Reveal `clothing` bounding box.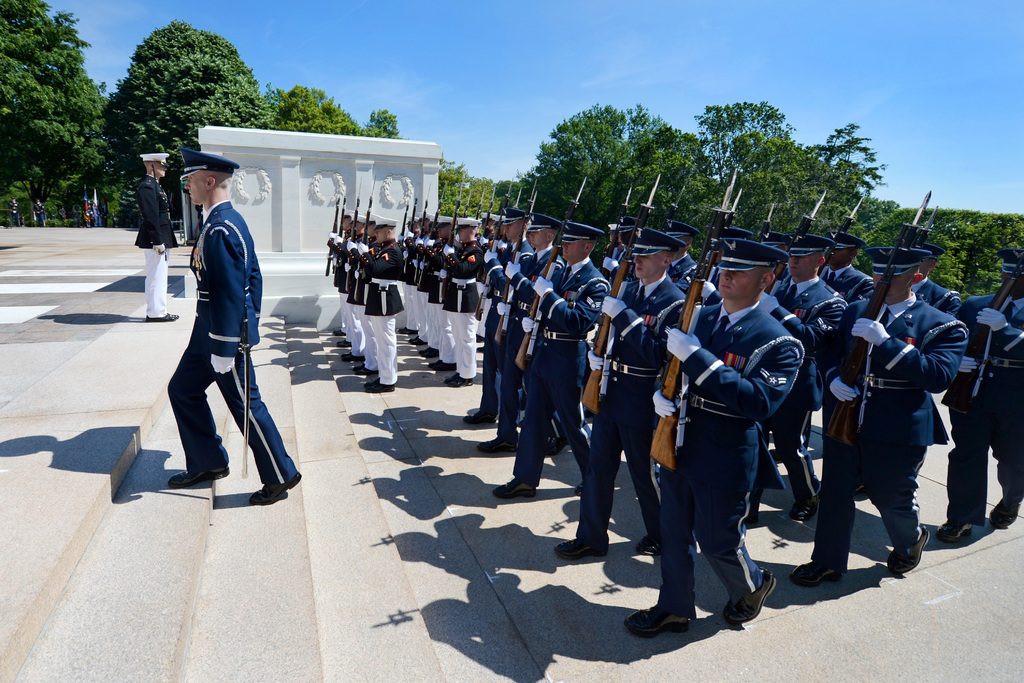
Revealed: BBox(10, 201, 24, 224).
